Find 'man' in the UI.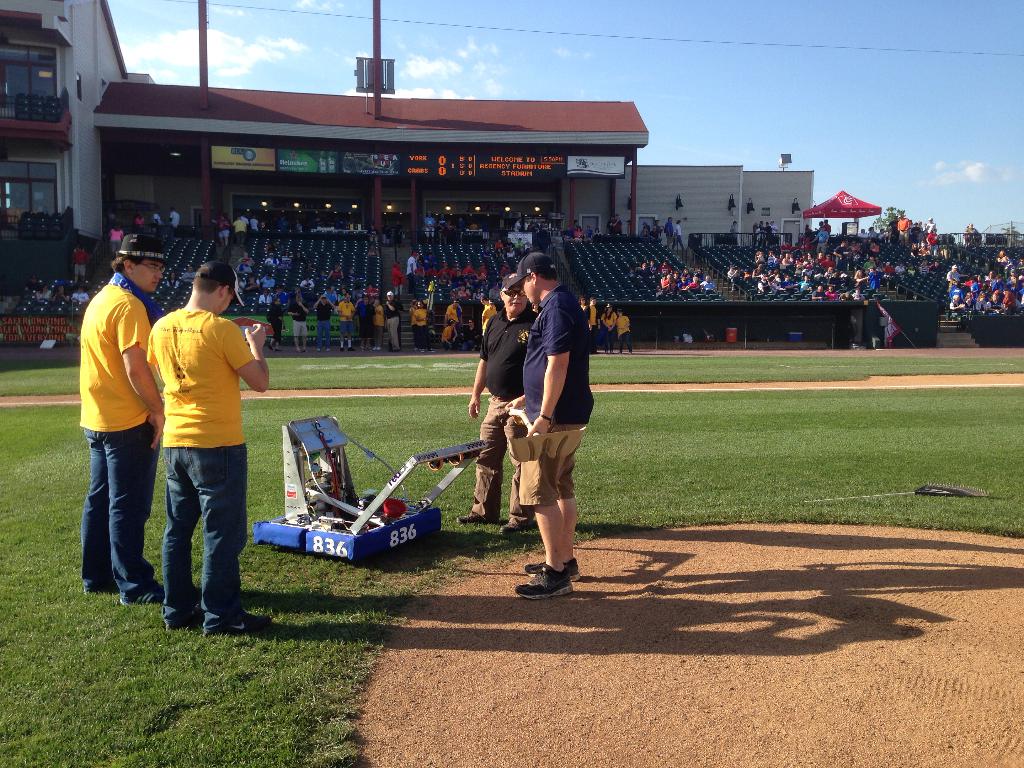
UI element at detection(883, 259, 897, 290).
